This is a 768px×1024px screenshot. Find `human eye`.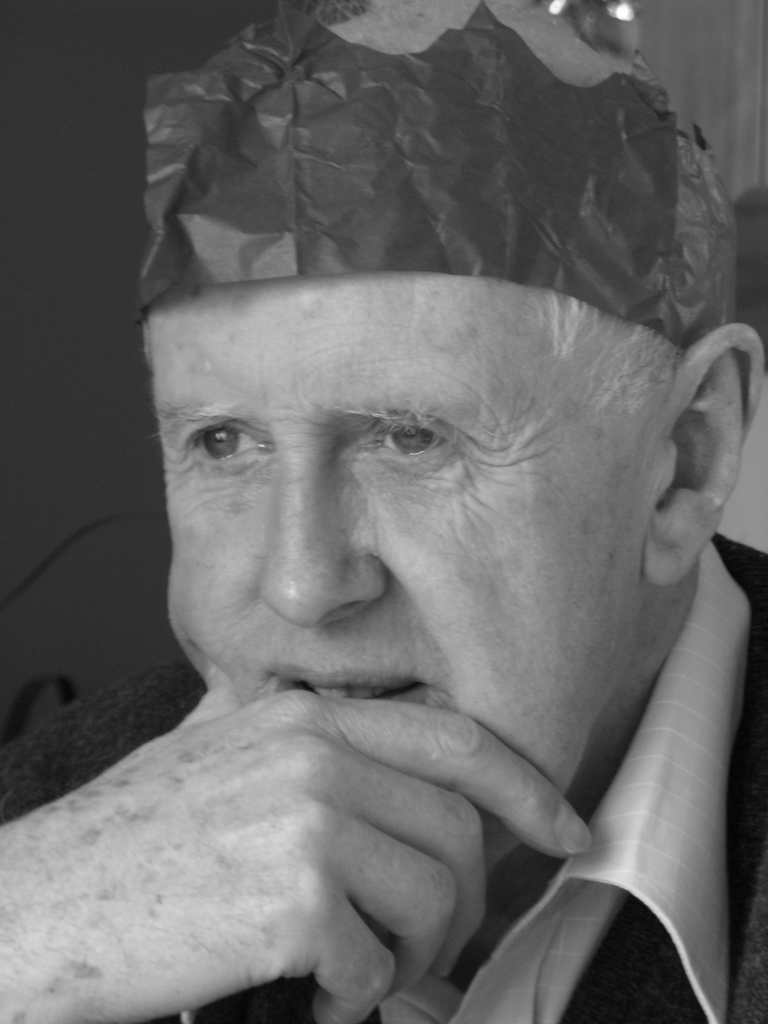
Bounding box: <bbox>338, 413, 450, 485</bbox>.
